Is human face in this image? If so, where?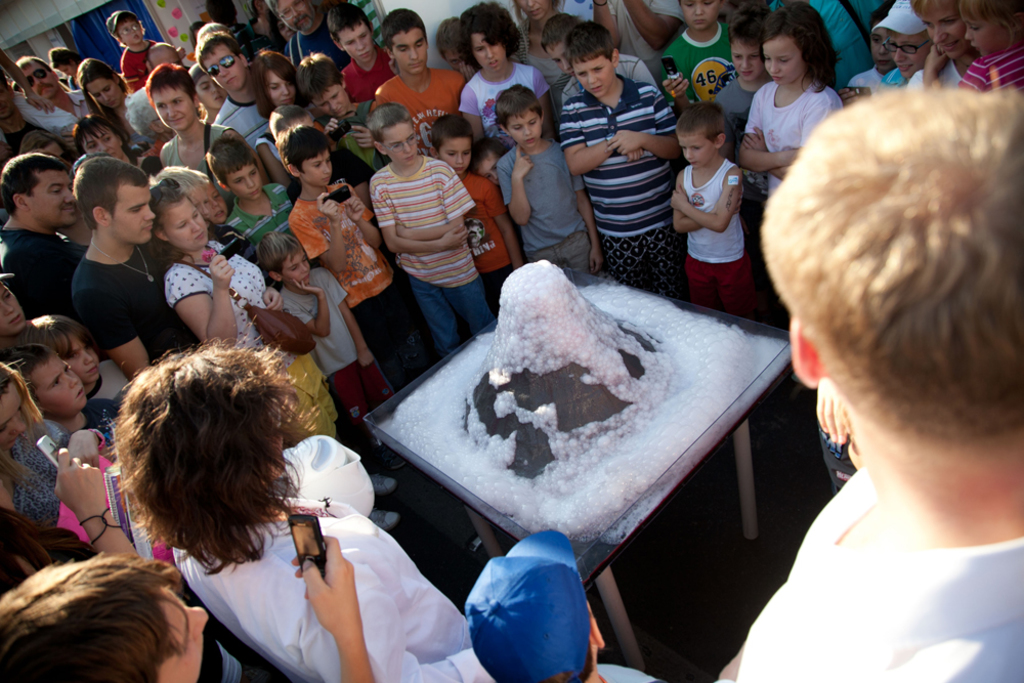
Yes, at region(570, 54, 615, 100).
